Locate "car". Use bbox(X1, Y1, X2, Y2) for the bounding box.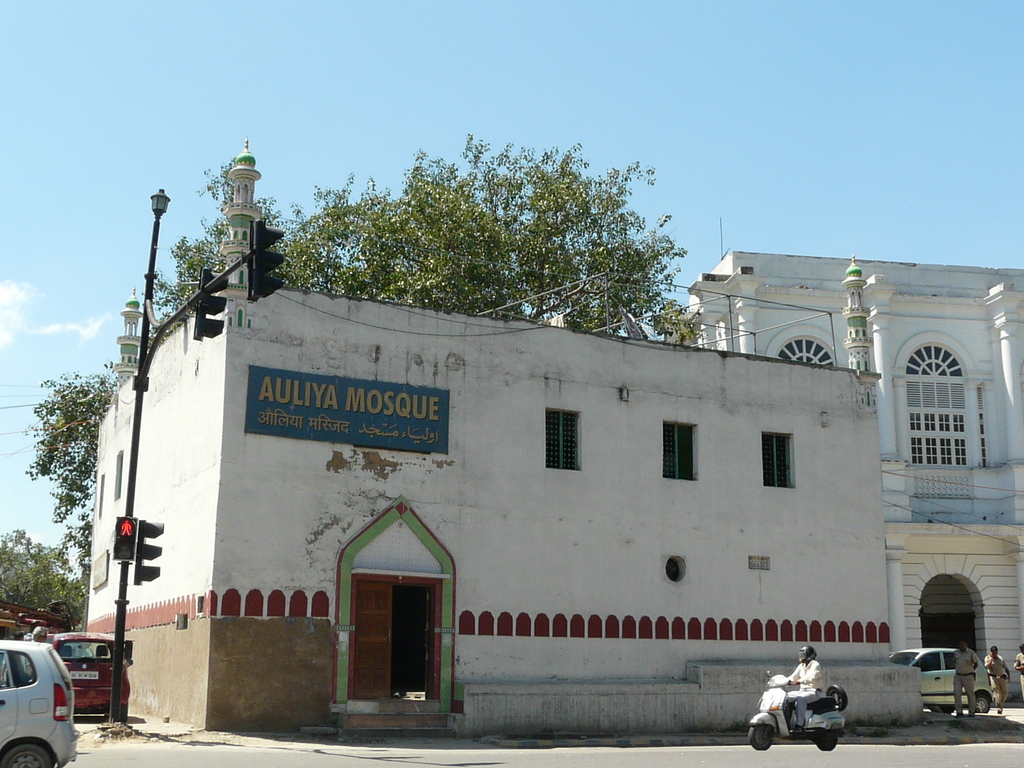
bbox(49, 628, 134, 723).
